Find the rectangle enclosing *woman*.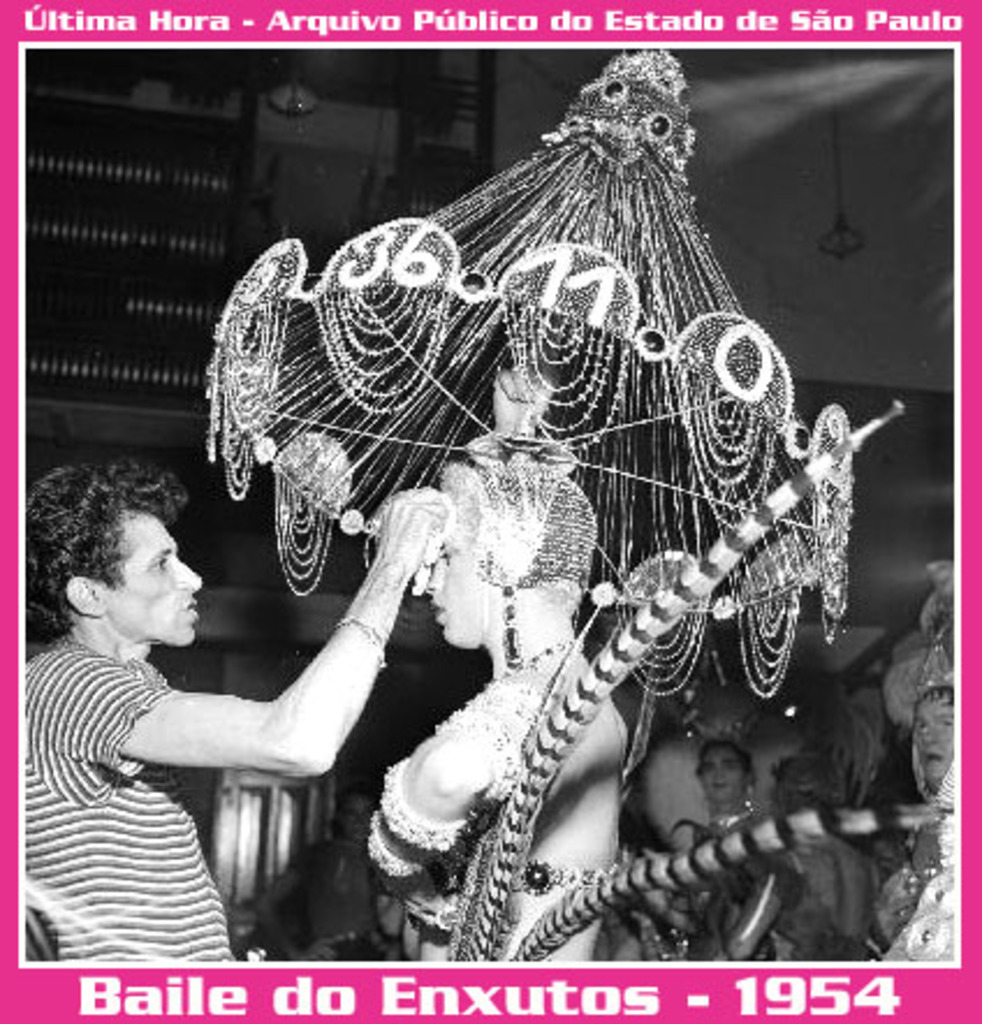
box=[364, 419, 630, 966].
